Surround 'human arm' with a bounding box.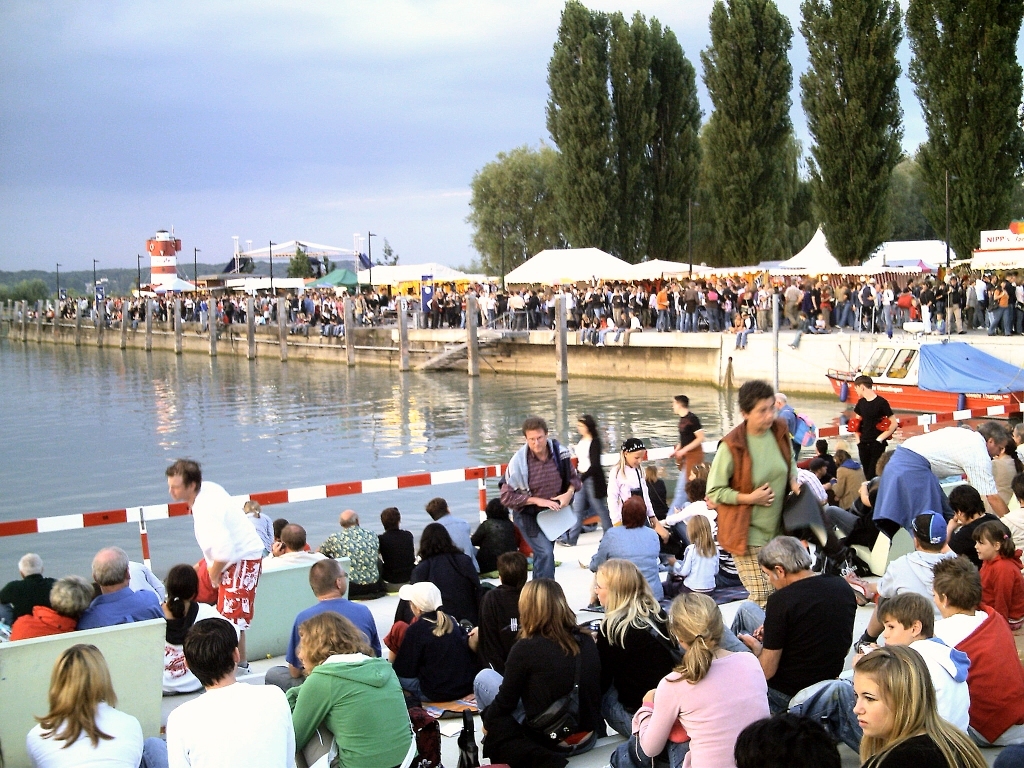
<region>881, 551, 917, 597</region>.
